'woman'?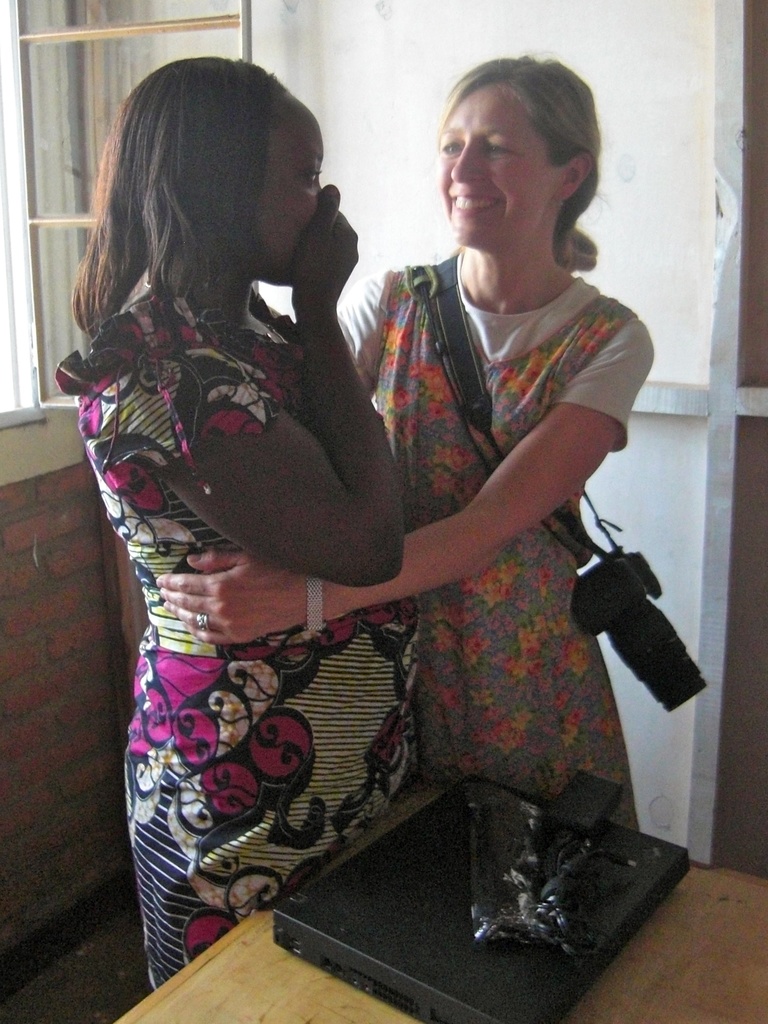
{"left": 52, "top": 43, "right": 479, "bottom": 998}
